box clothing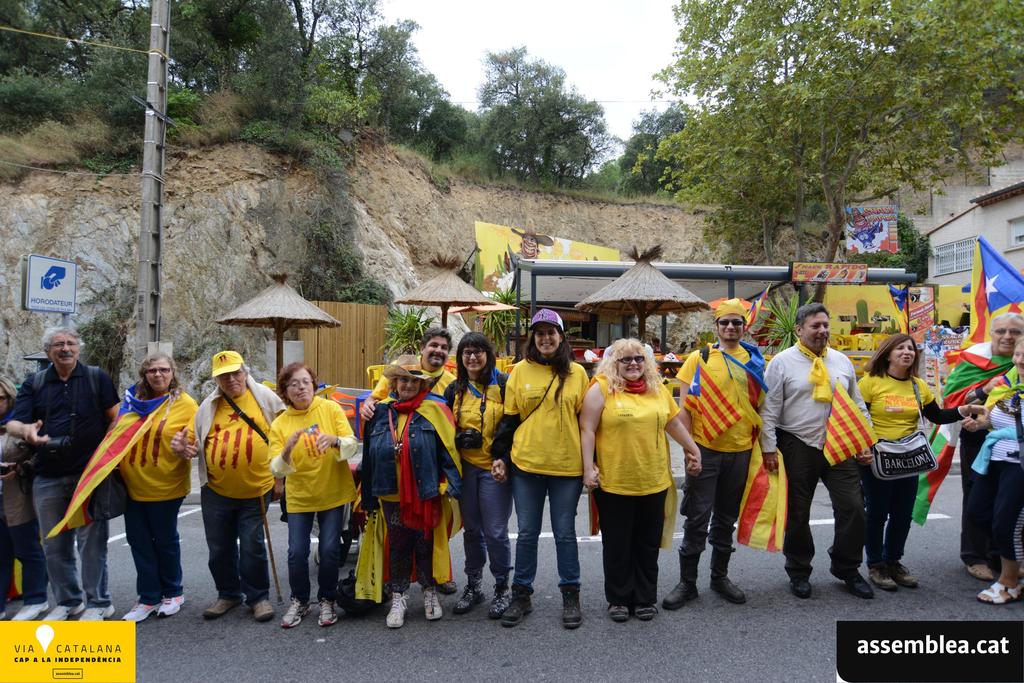
left=362, top=385, right=461, bottom=593
